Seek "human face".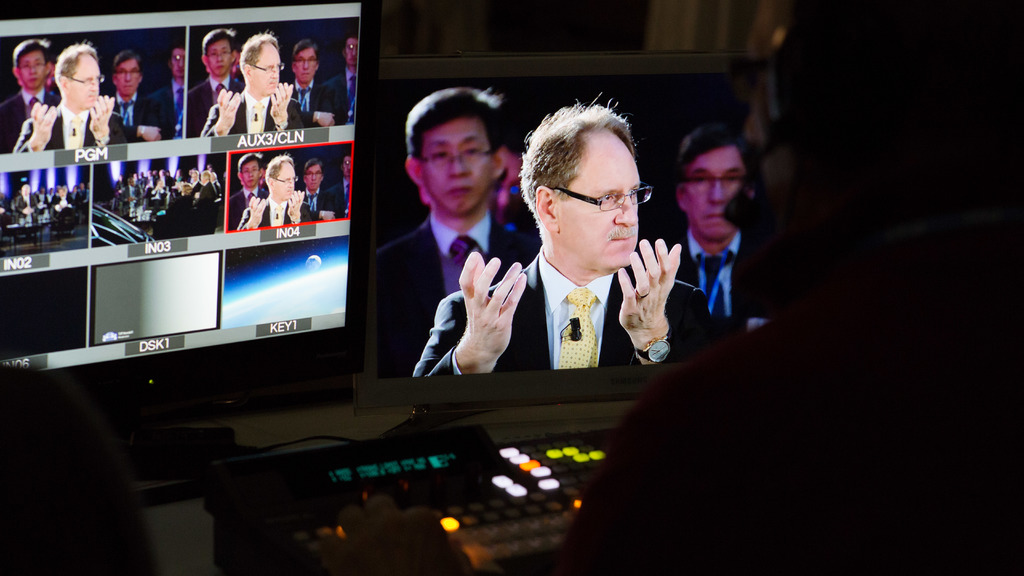
bbox=[18, 50, 42, 90].
